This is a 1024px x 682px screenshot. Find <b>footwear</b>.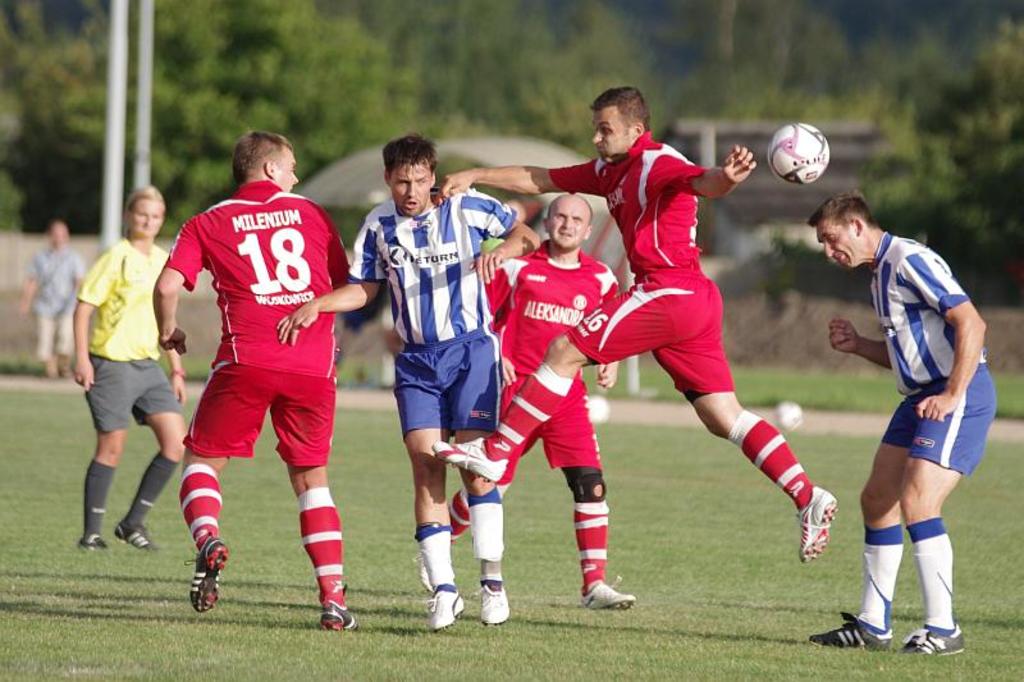
Bounding box: crop(175, 540, 224, 617).
